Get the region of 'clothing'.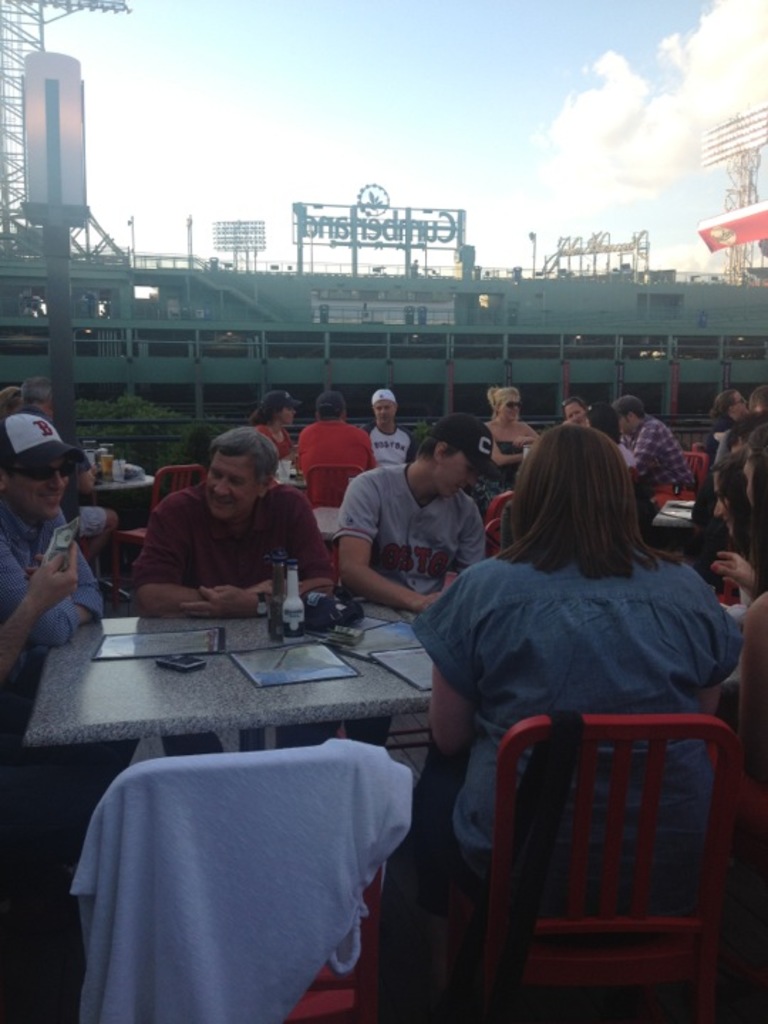
x1=630 y1=411 x2=690 y2=489.
